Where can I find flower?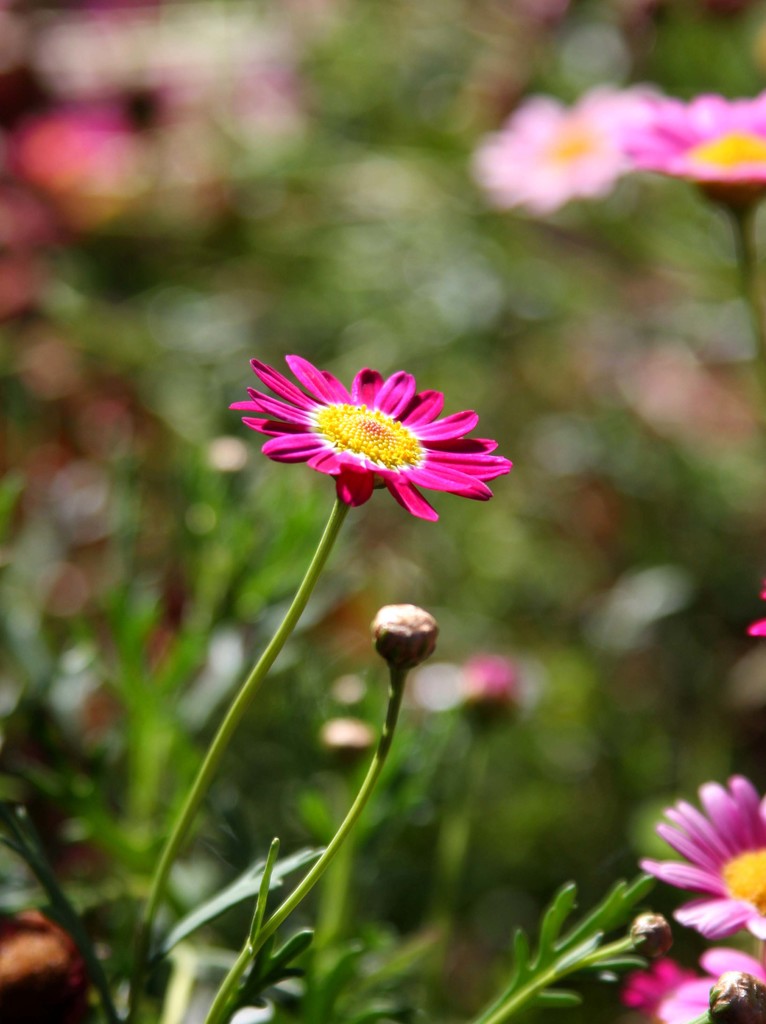
You can find it at bbox=[653, 779, 765, 941].
